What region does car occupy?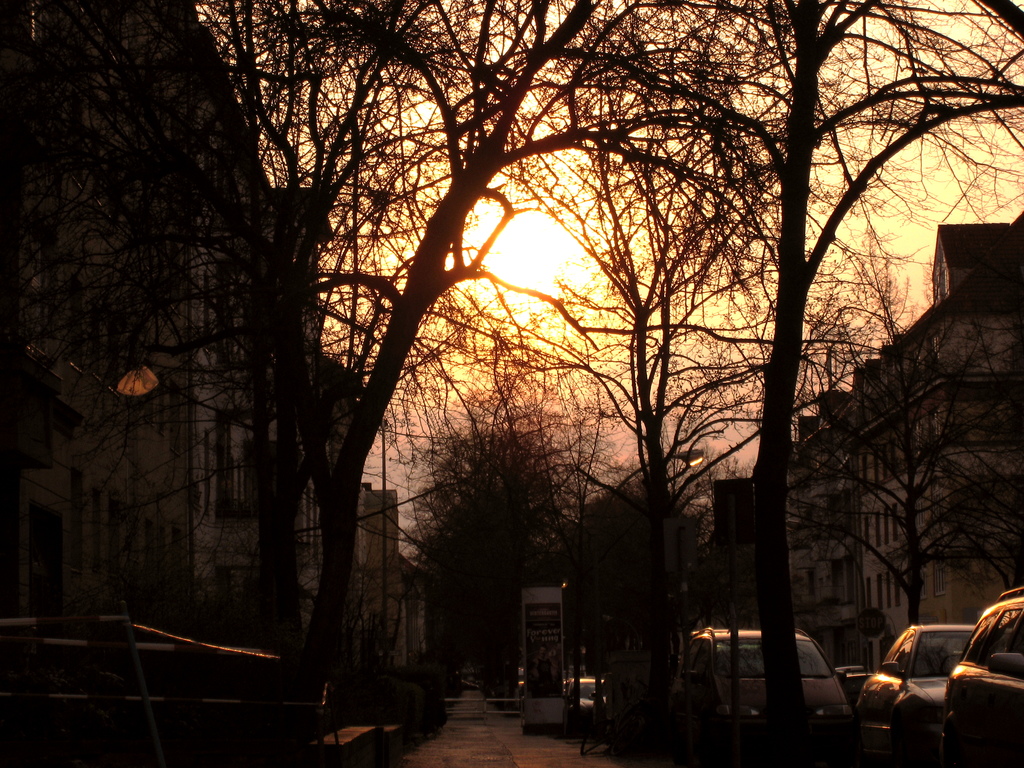
{"x1": 849, "y1": 618, "x2": 999, "y2": 751}.
